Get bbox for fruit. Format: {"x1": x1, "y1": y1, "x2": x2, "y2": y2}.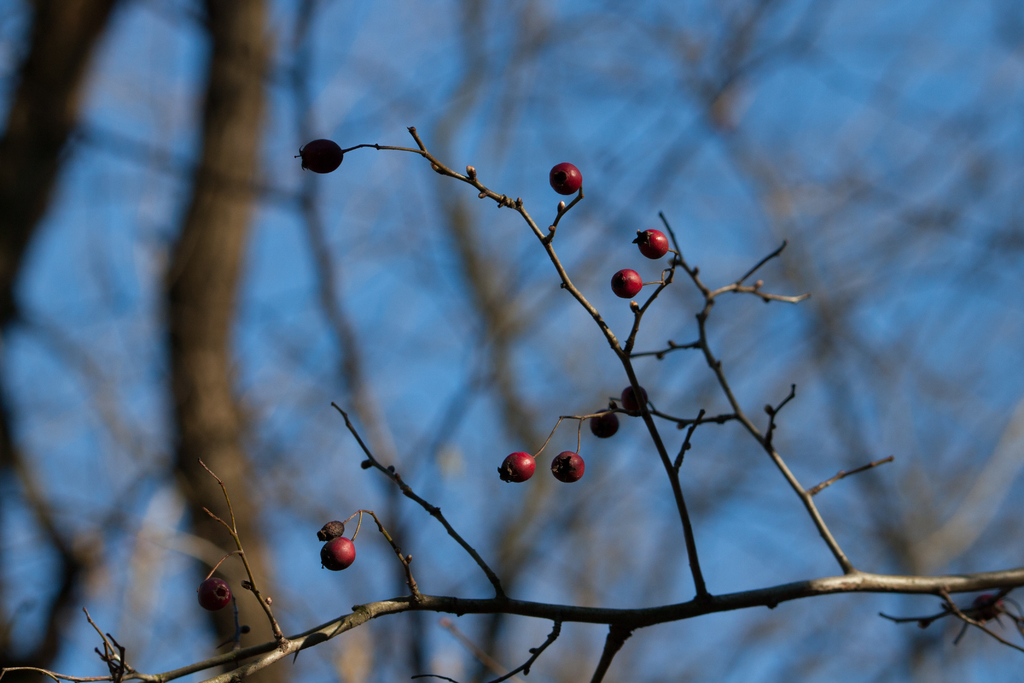
{"x1": 498, "y1": 452, "x2": 538, "y2": 483}.
